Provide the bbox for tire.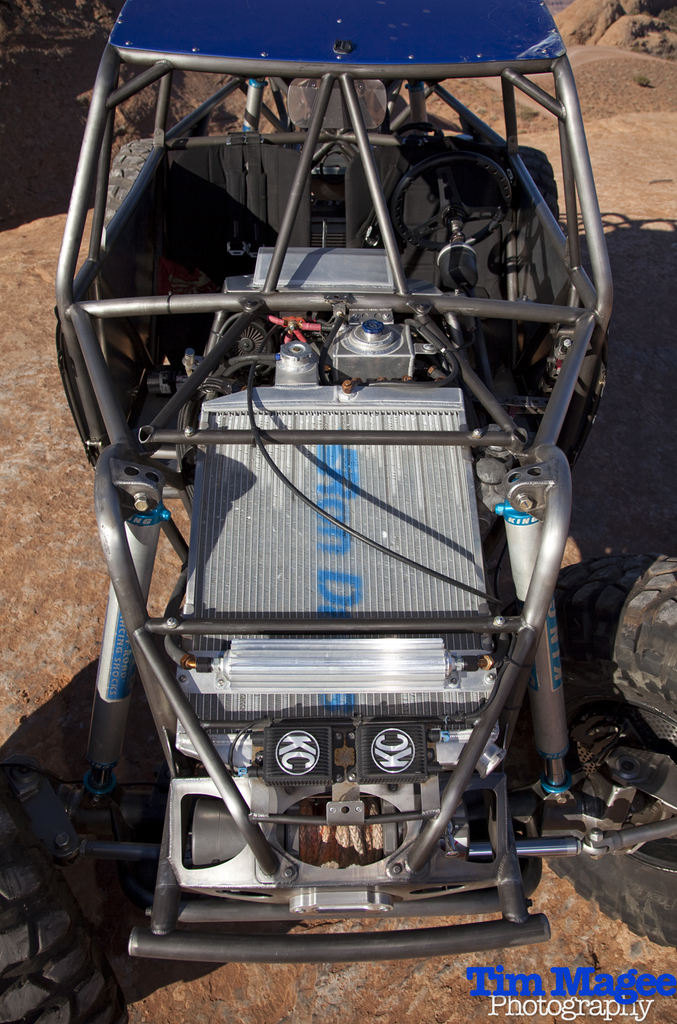
select_region(0, 761, 129, 1023).
